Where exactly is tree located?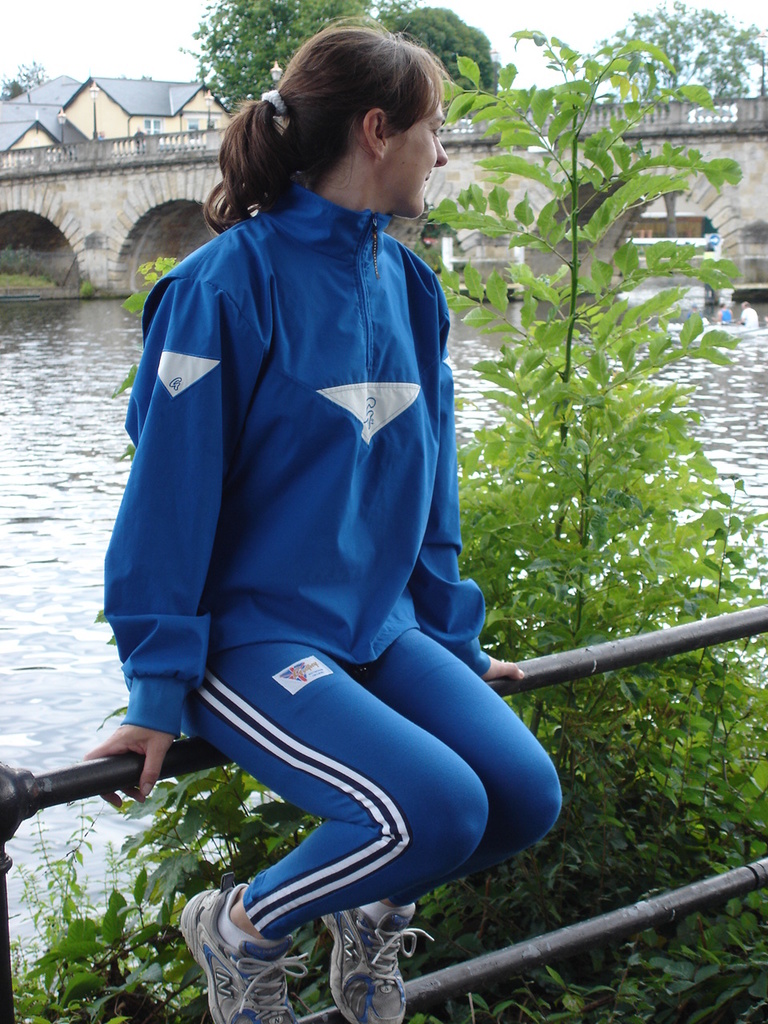
Its bounding box is {"x1": 591, "y1": 1, "x2": 767, "y2": 98}.
